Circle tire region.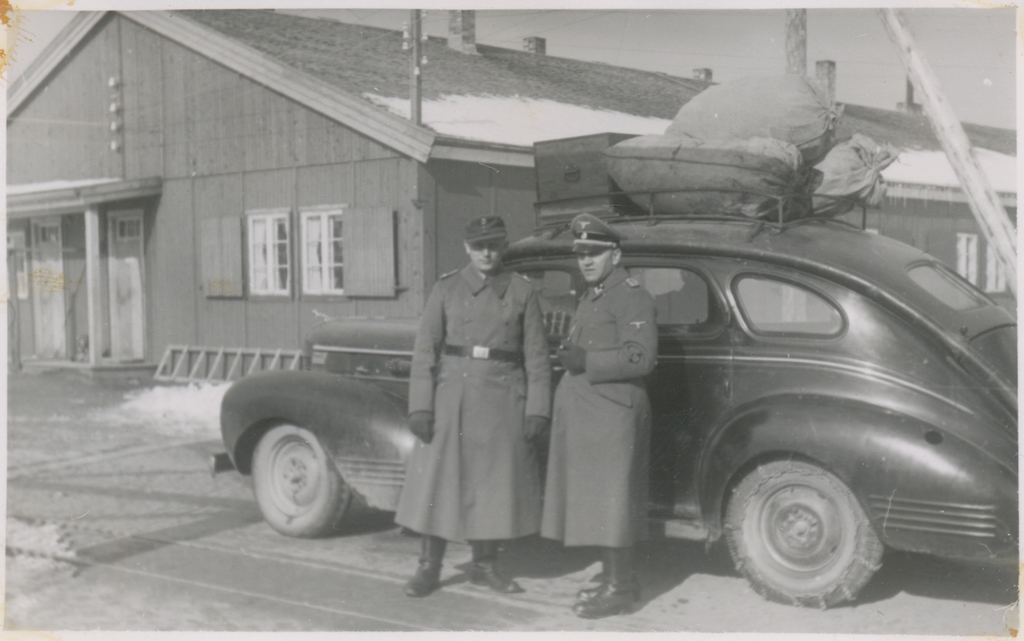
Region: BBox(716, 458, 890, 601).
